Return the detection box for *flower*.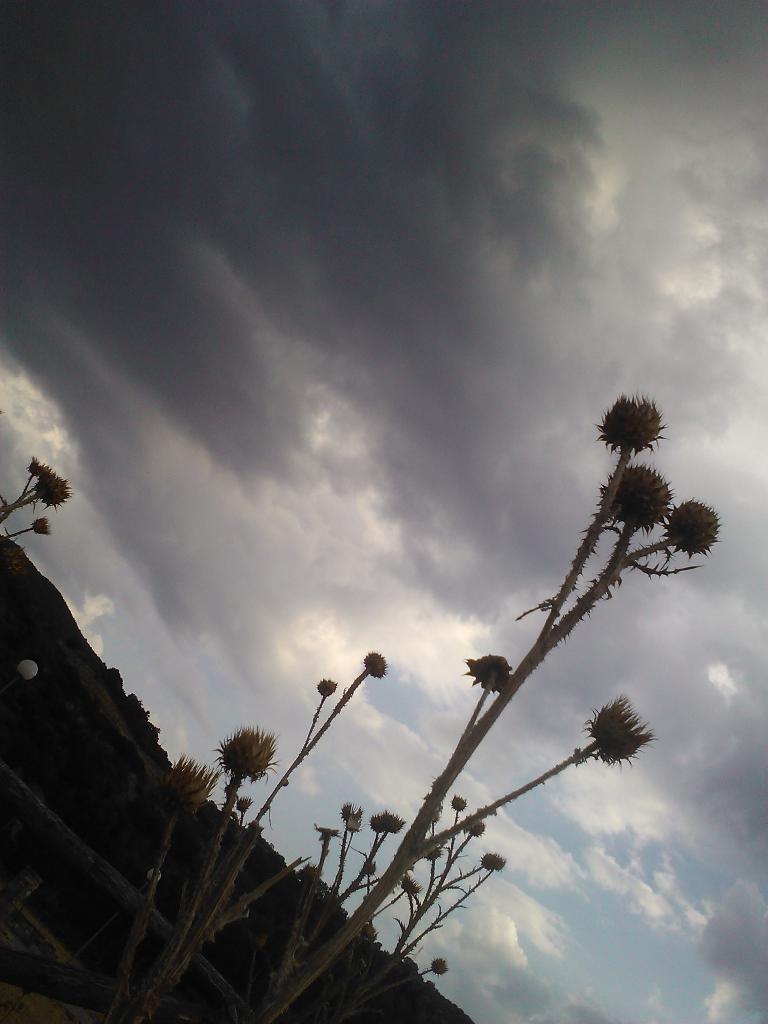
[x1=452, y1=796, x2=467, y2=809].
